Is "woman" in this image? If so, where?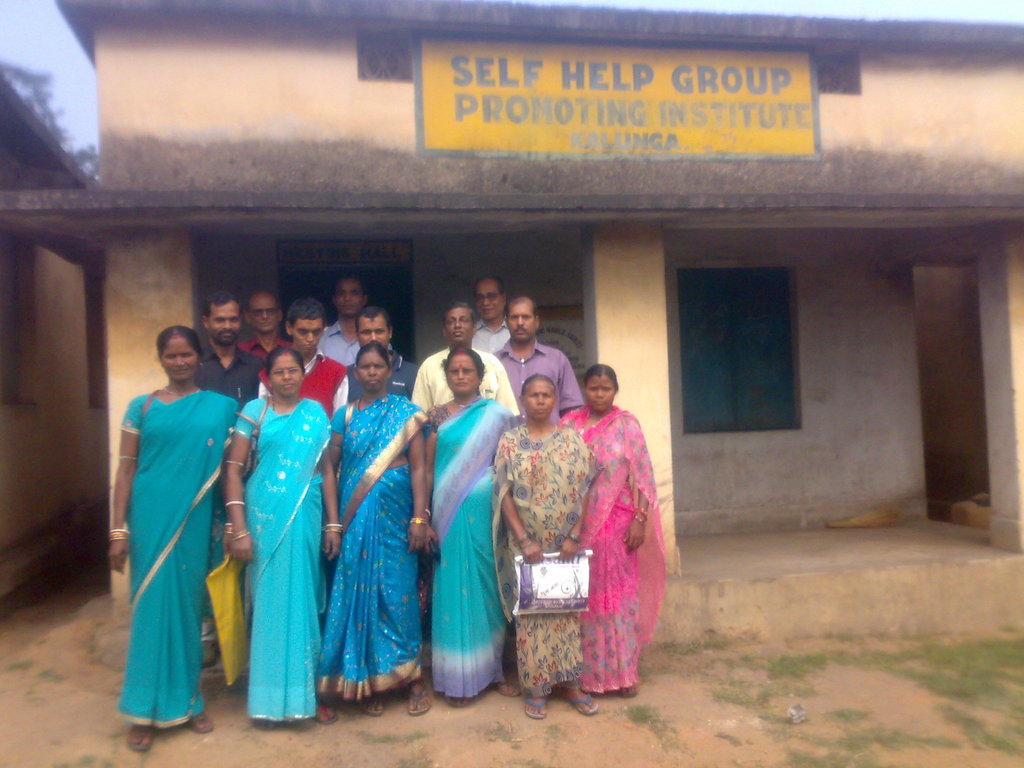
Yes, at [left=427, top=344, right=524, bottom=706].
